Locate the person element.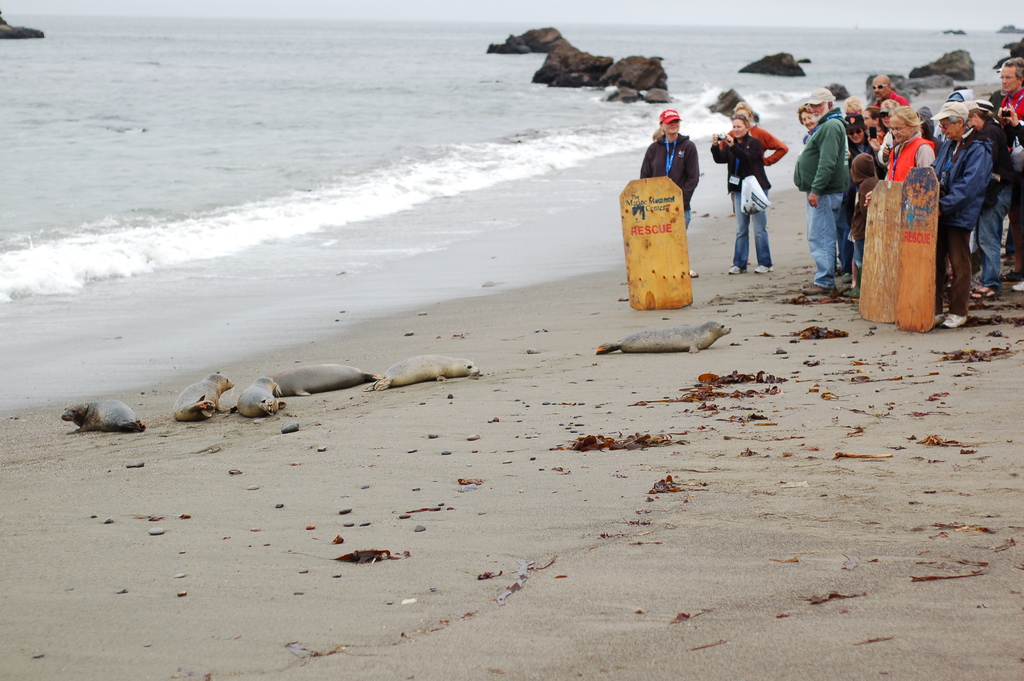
Element bbox: BBox(785, 88, 850, 297).
